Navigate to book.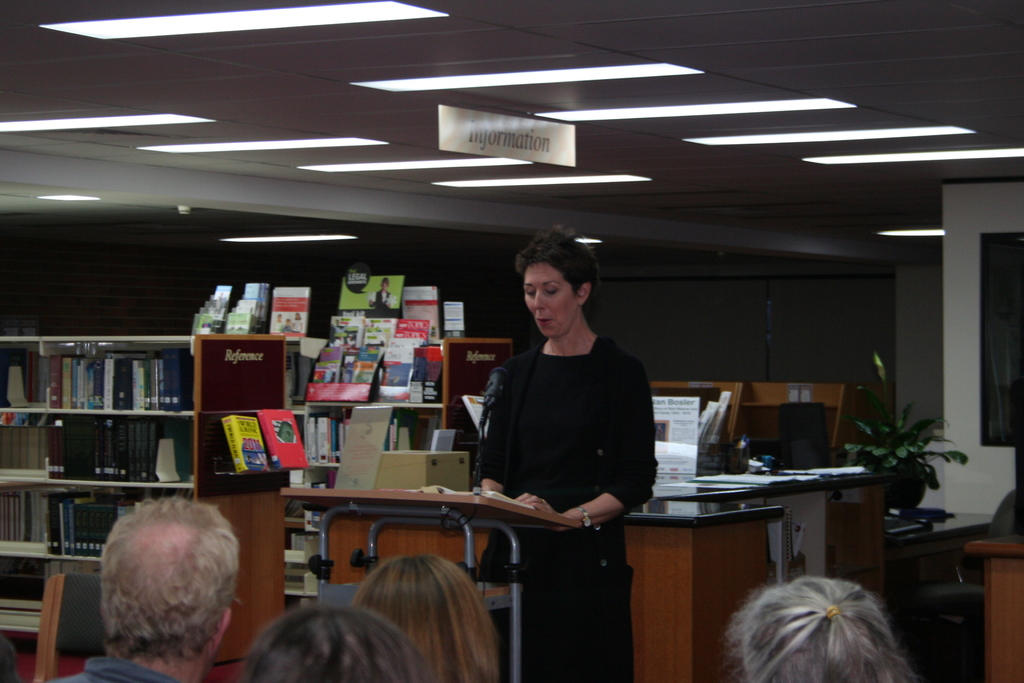
Navigation target: [x1=283, y1=472, x2=325, y2=488].
